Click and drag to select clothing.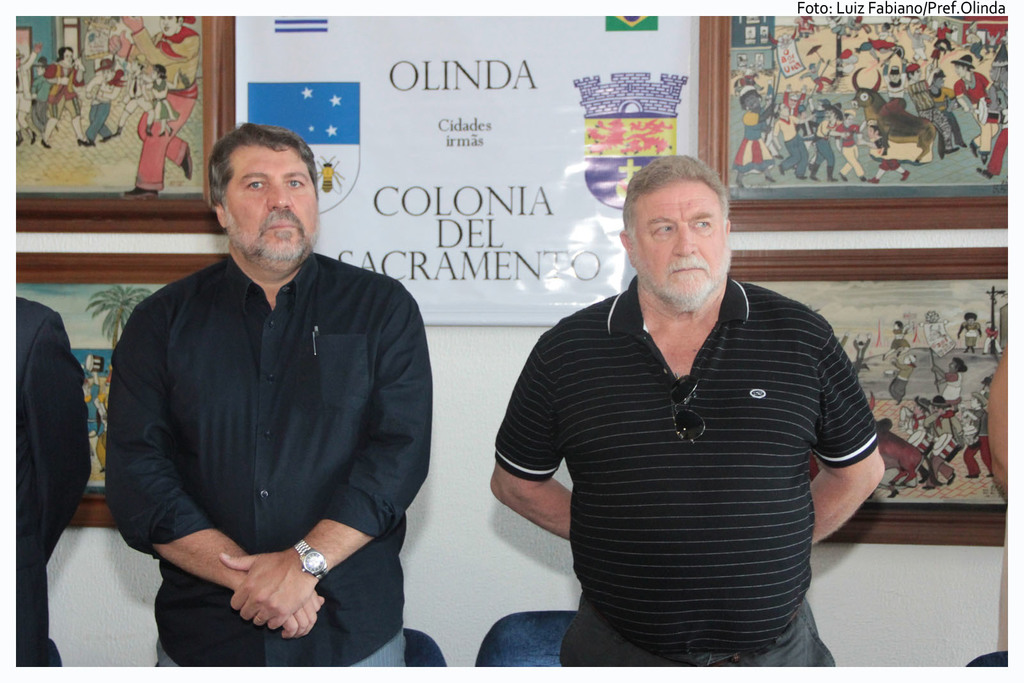
Selection: bbox(903, 71, 948, 149).
